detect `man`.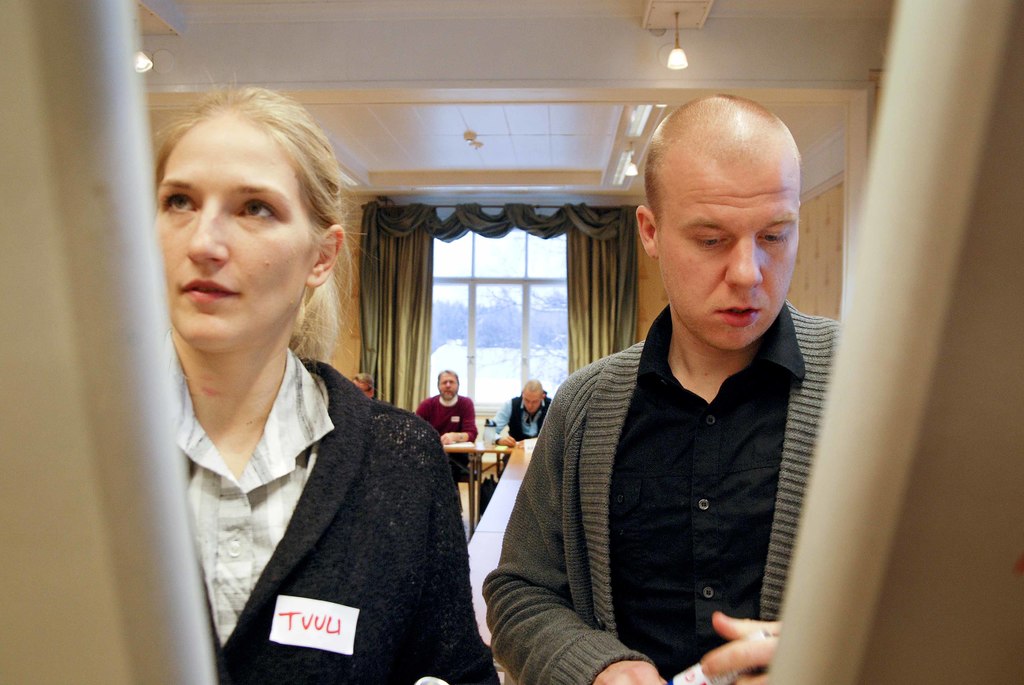
Detected at (x1=414, y1=365, x2=483, y2=481).
